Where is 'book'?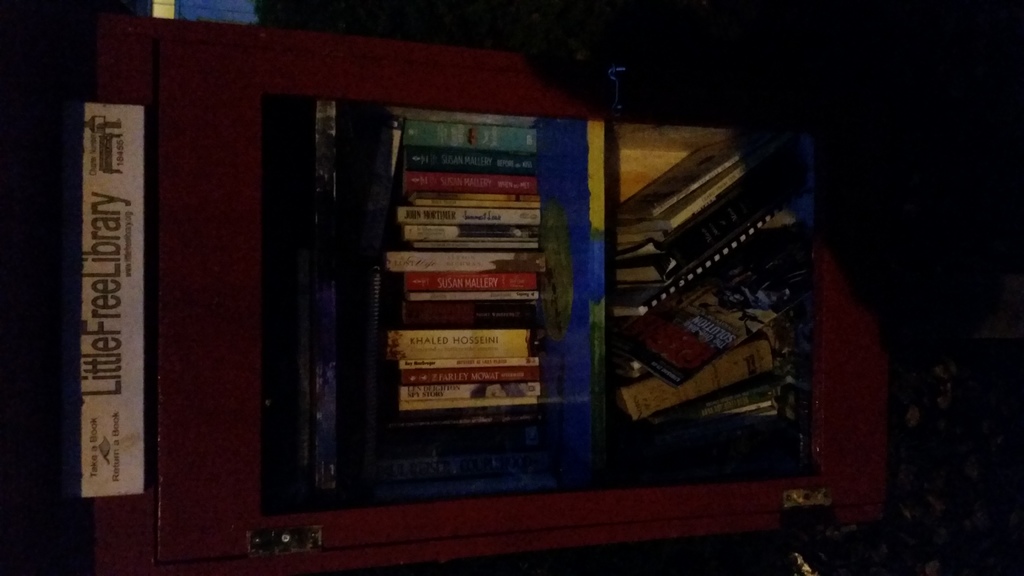
bbox=[403, 118, 538, 159].
